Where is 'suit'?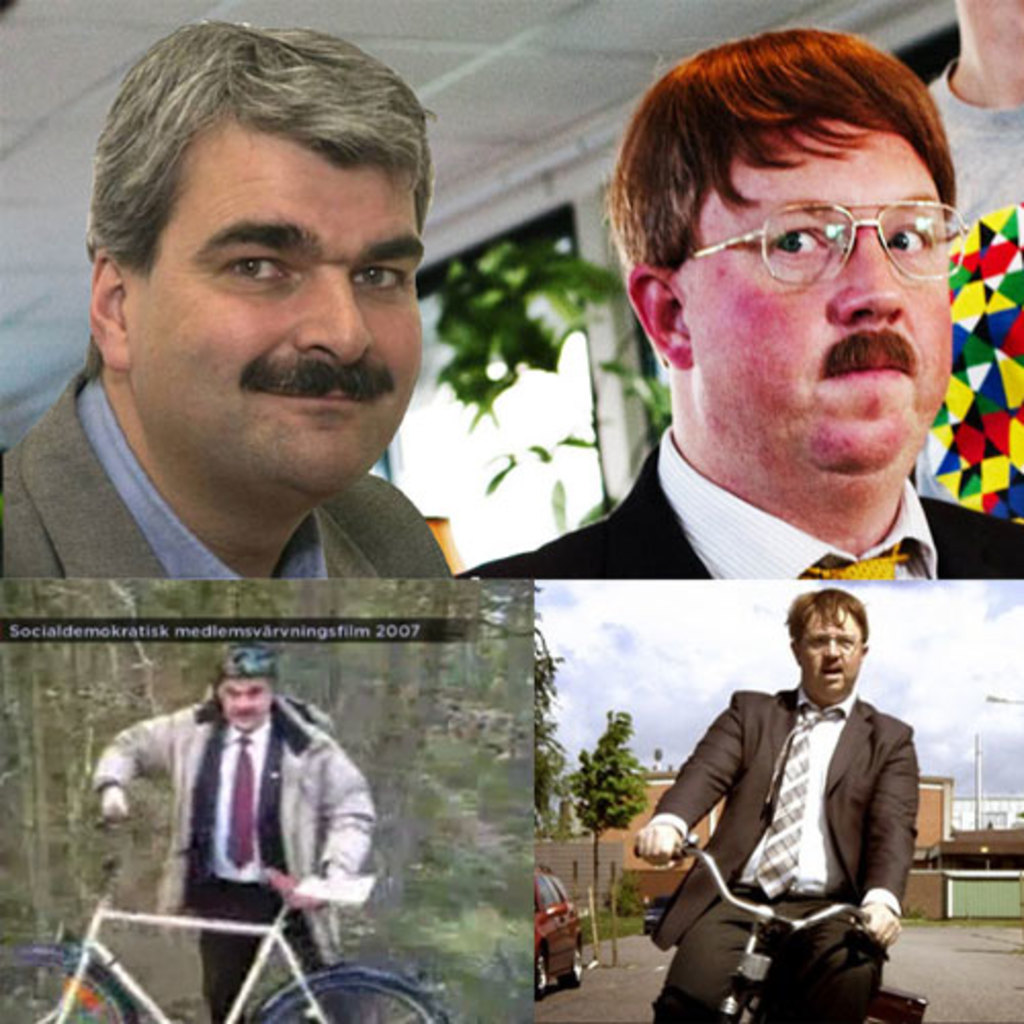
{"x1": 651, "y1": 596, "x2": 942, "y2": 1001}.
